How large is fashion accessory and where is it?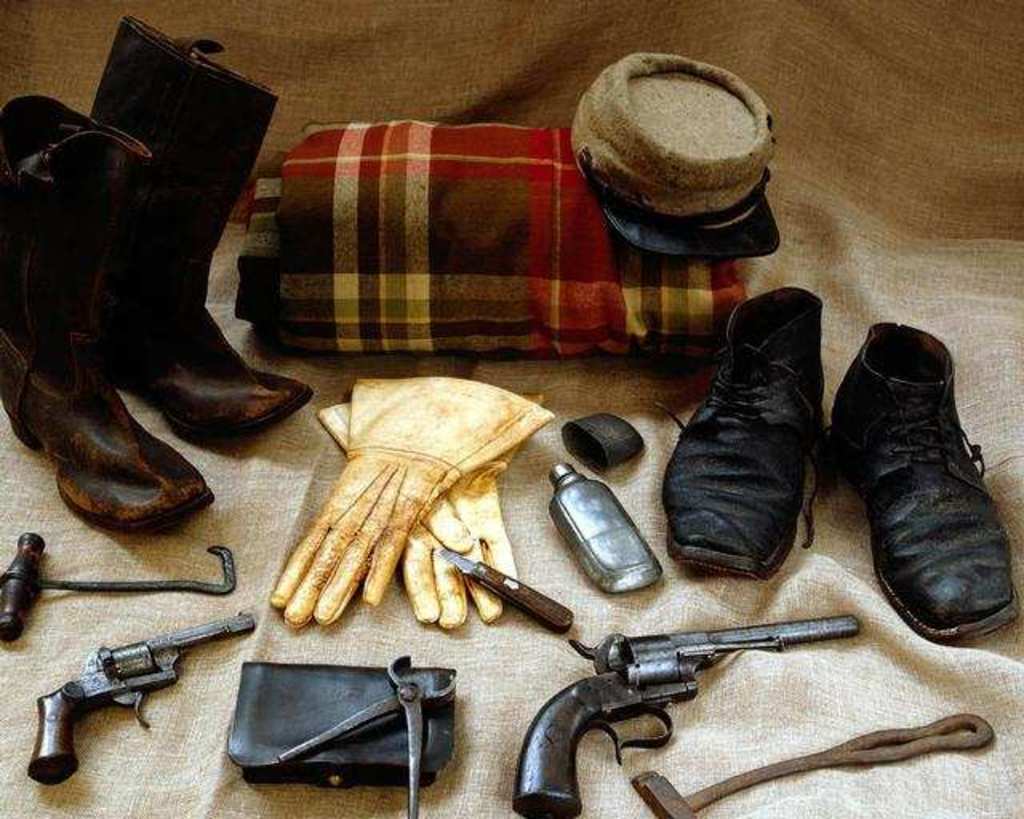
Bounding box: BBox(88, 14, 312, 438).
